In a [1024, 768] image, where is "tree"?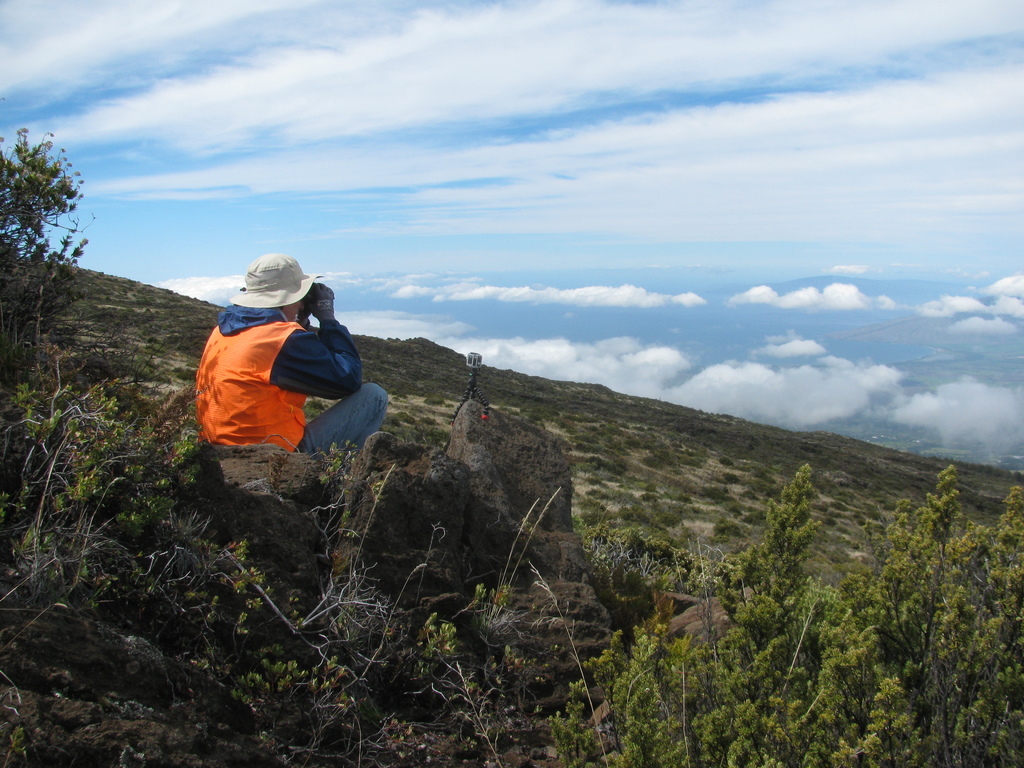
box(0, 129, 91, 344).
